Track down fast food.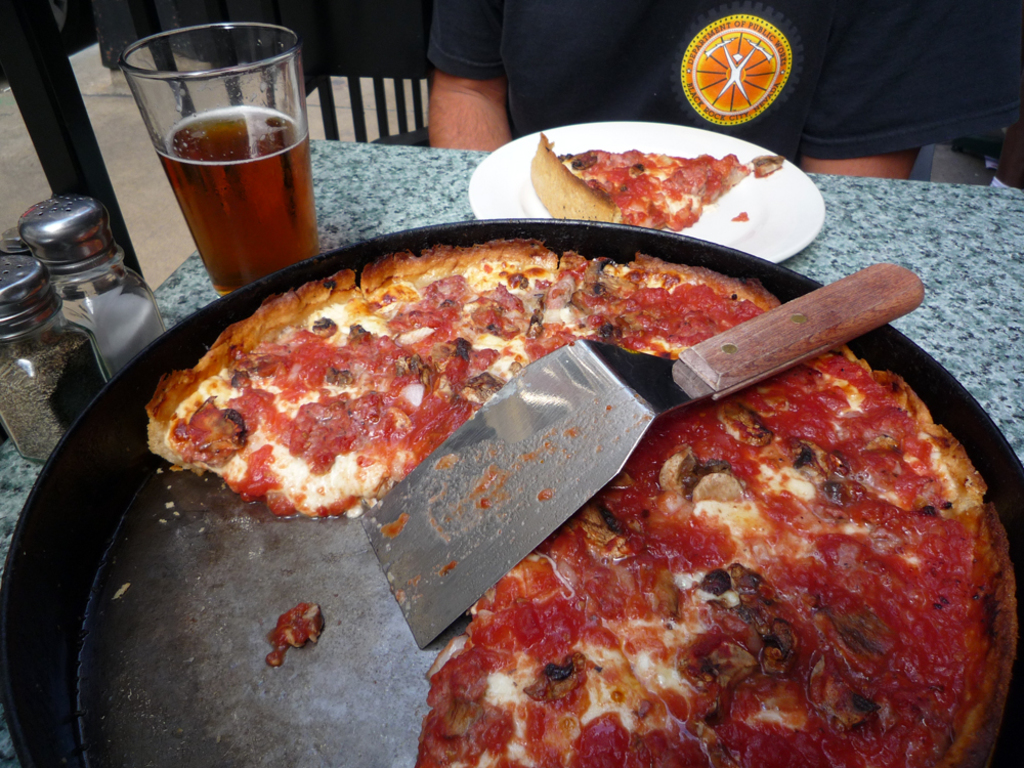
Tracked to <box>128,261,413,524</box>.
